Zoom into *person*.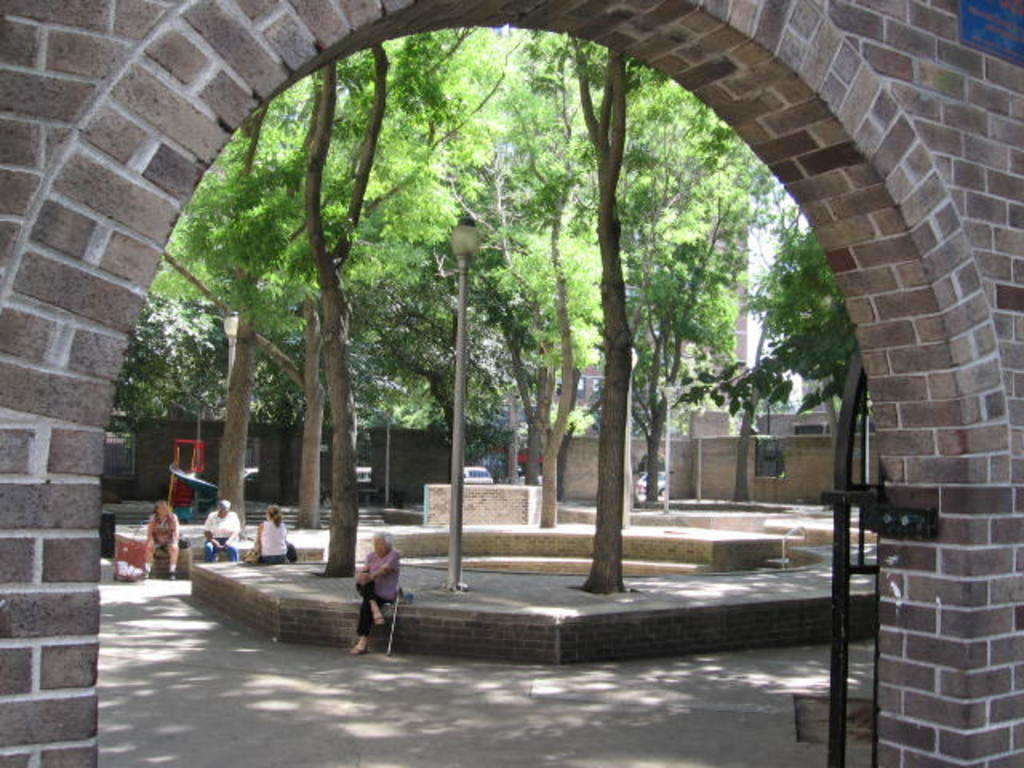
Zoom target: pyautogui.locateOnScreen(202, 499, 243, 563).
